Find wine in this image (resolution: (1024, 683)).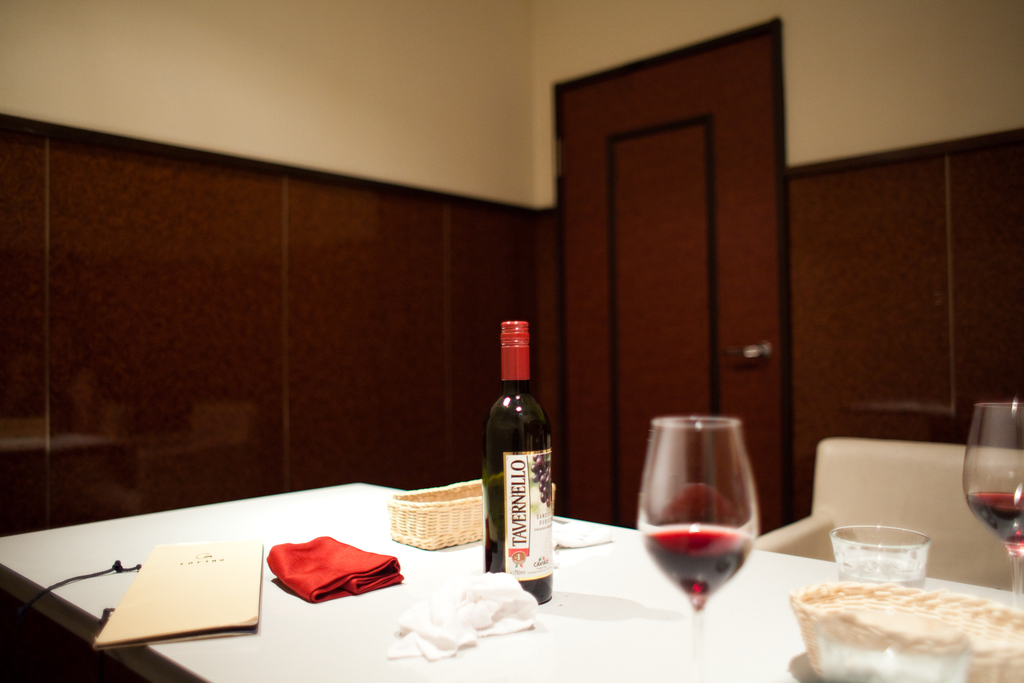
[left=959, top=488, right=1023, bottom=556].
